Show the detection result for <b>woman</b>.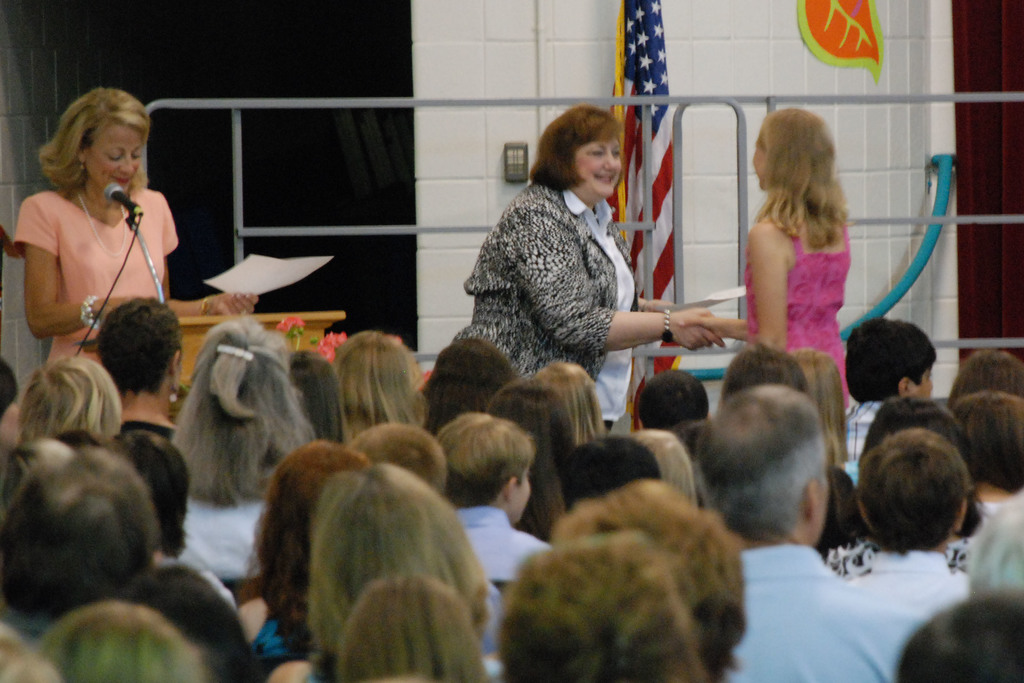
box=[0, 357, 119, 495].
